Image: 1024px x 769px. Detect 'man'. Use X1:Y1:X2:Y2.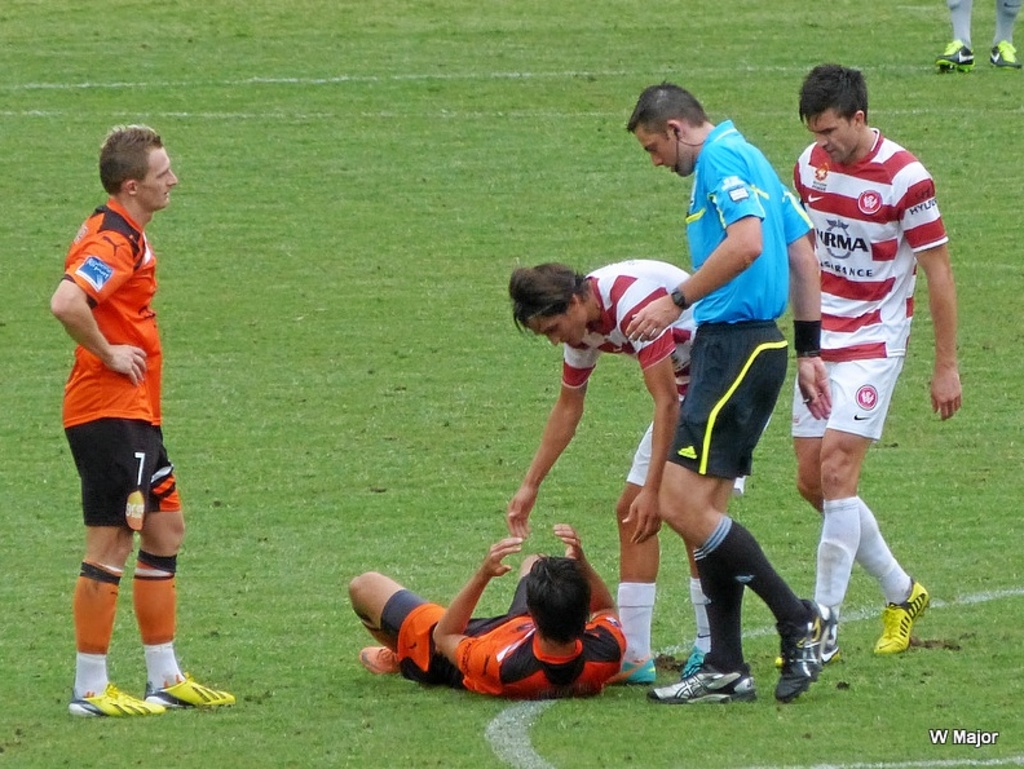
617:83:834:706.
